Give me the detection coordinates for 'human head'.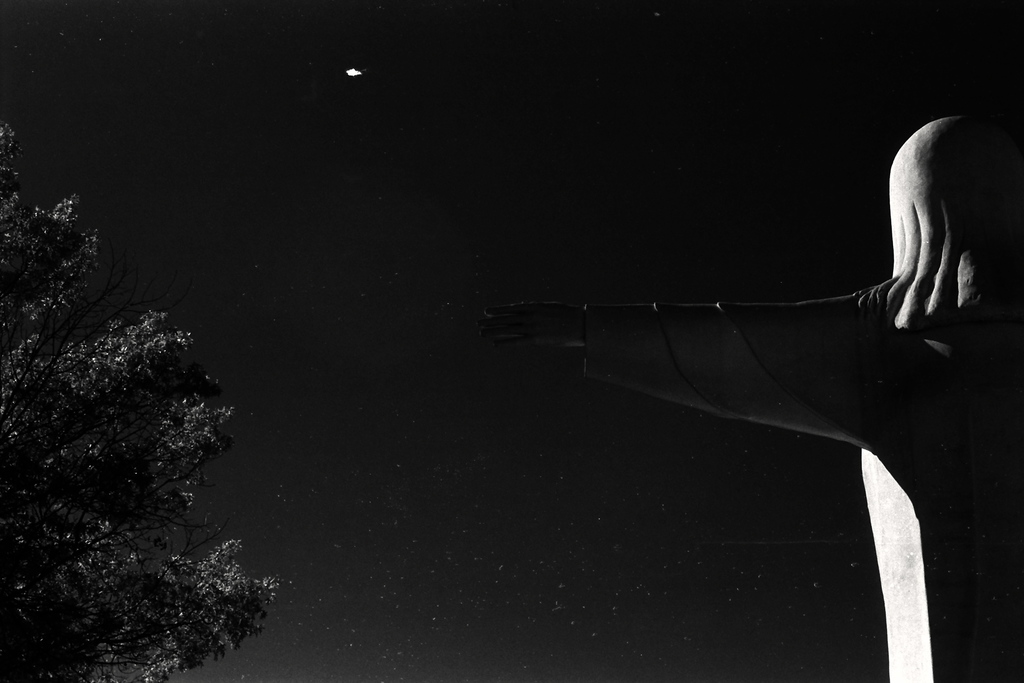
left=879, top=118, right=996, bottom=303.
